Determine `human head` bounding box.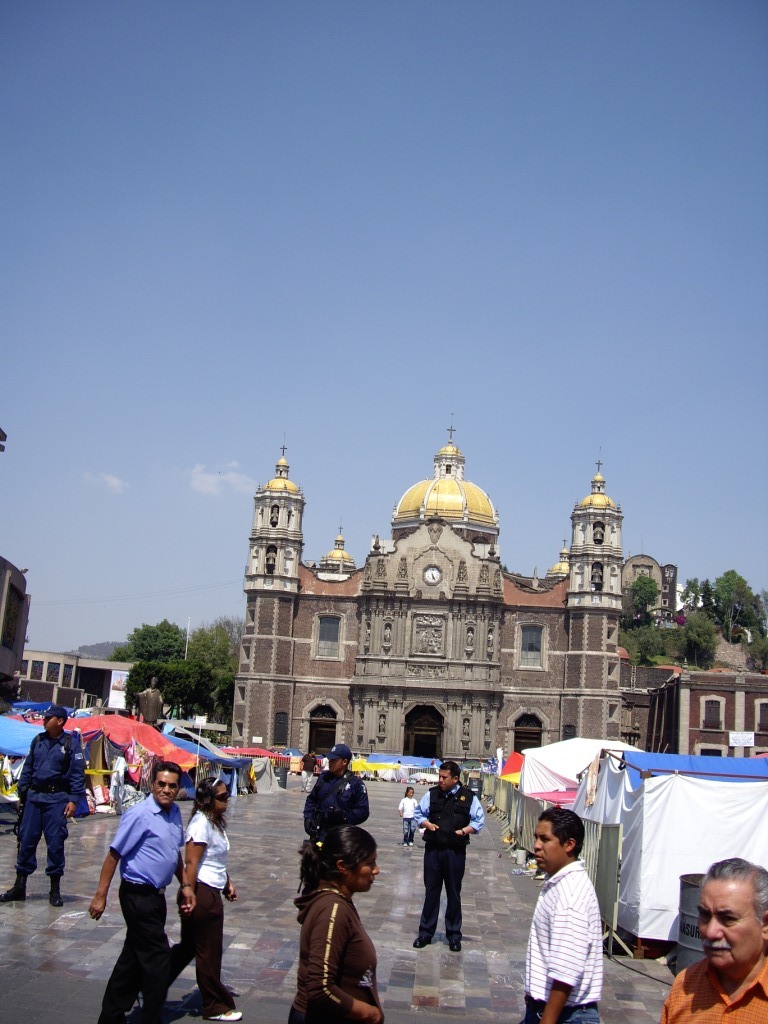
Determined: {"x1": 149, "y1": 679, "x2": 158, "y2": 689}.
